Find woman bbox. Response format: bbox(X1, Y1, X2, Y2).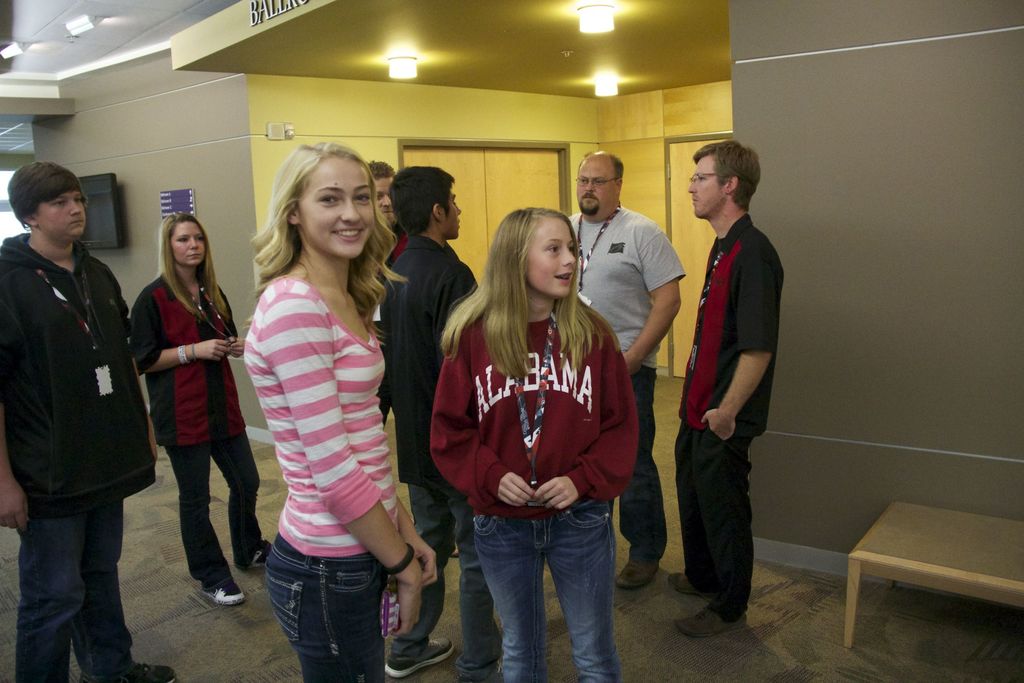
bbox(127, 206, 273, 606).
